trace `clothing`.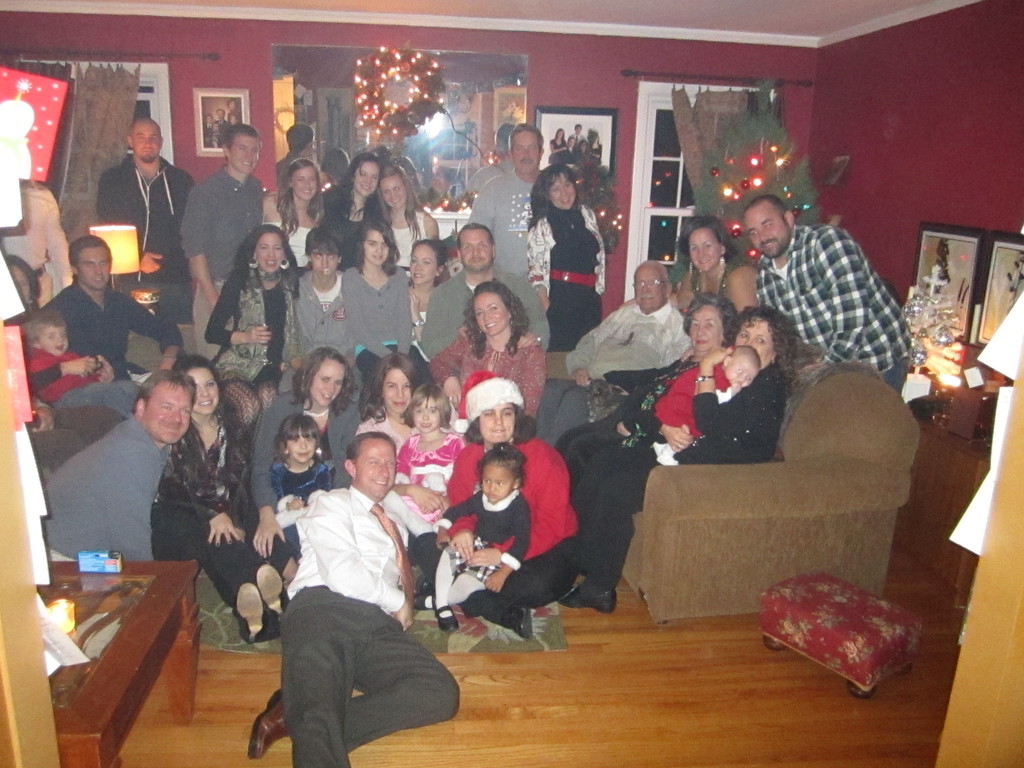
Traced to x1=26, y1=344, x2=143, y2=410.
